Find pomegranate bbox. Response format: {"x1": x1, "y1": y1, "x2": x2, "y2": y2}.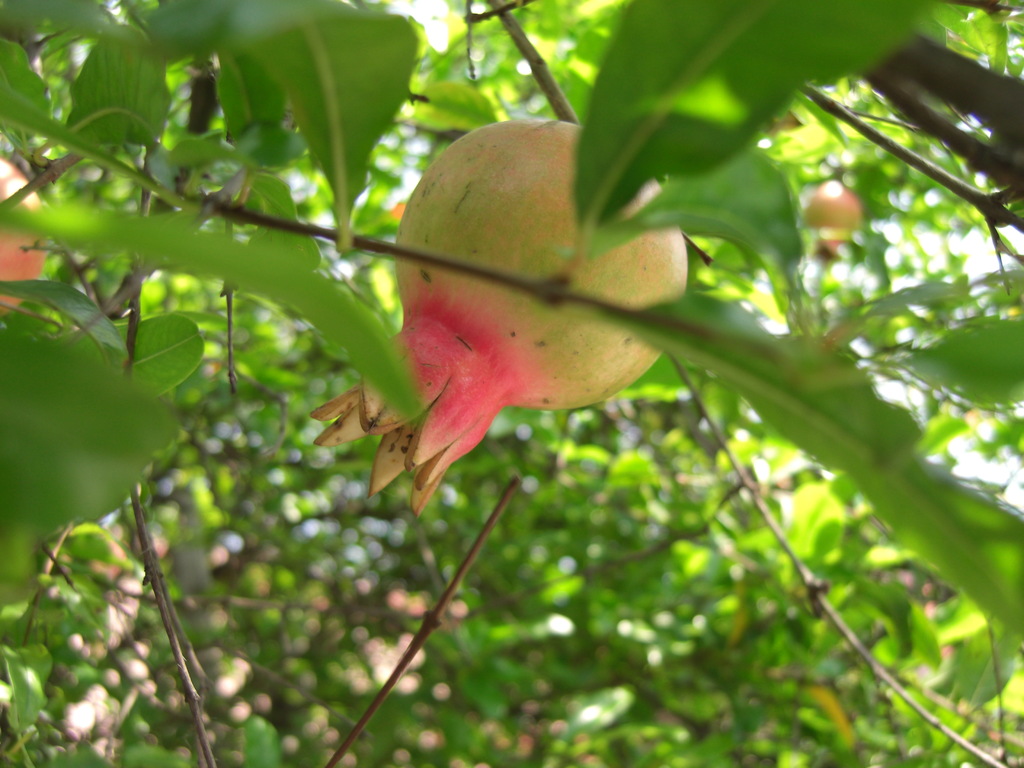
{"x1": 798, "y1": 177, "x2": 874, "y2": 236}.
